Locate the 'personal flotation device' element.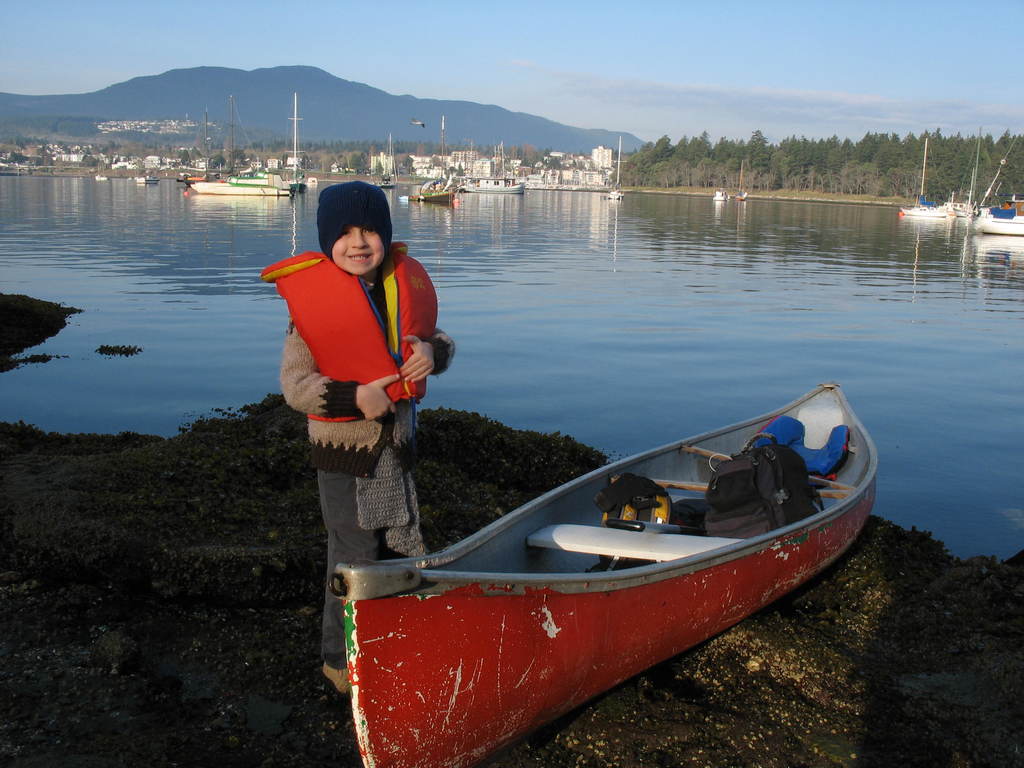
Element bbox: detection(253, 246, 440, 418).
